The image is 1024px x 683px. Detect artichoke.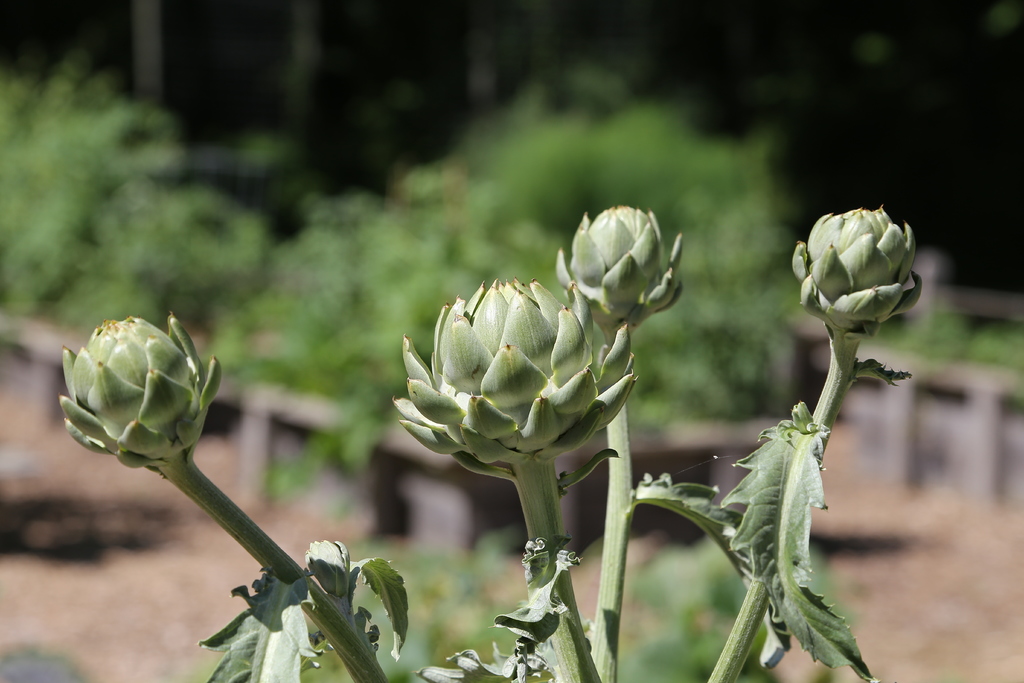
Detection: 550:202:689:347.
